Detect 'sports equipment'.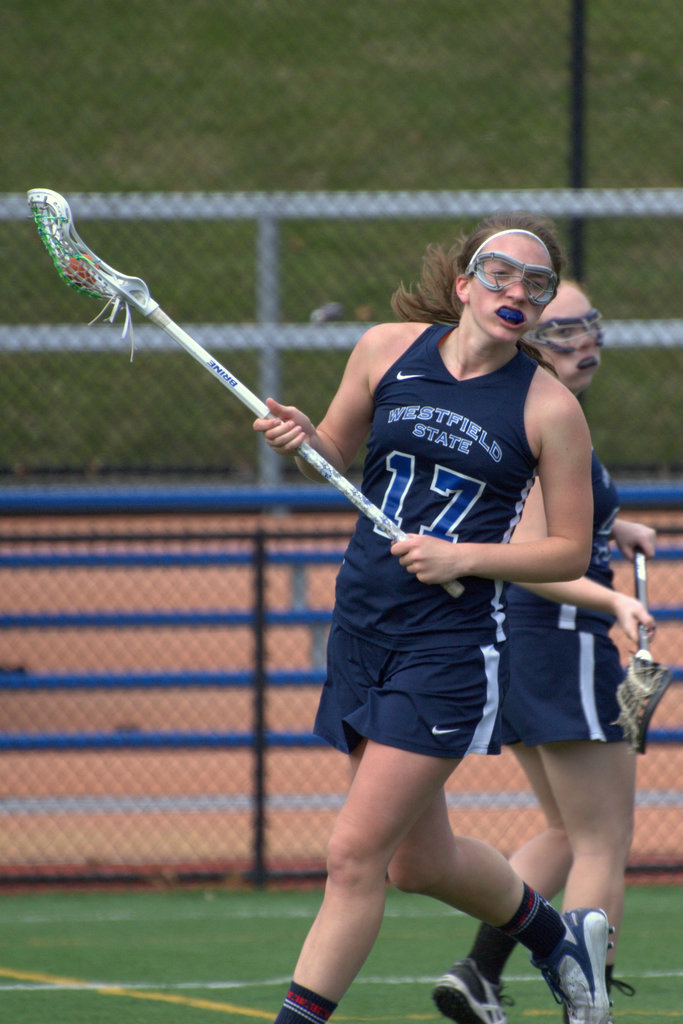
Detected at [left=577, top=359, right=595, bottom=369].
